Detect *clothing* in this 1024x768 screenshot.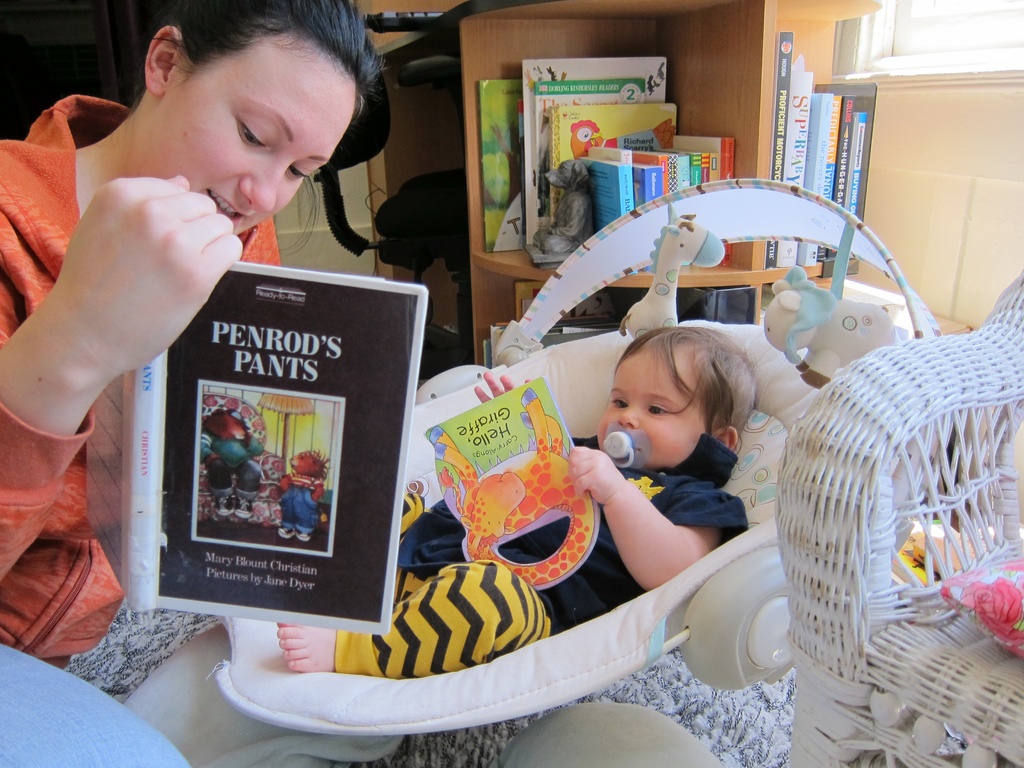
Detection: bbox(332, 433, 745, 676).
